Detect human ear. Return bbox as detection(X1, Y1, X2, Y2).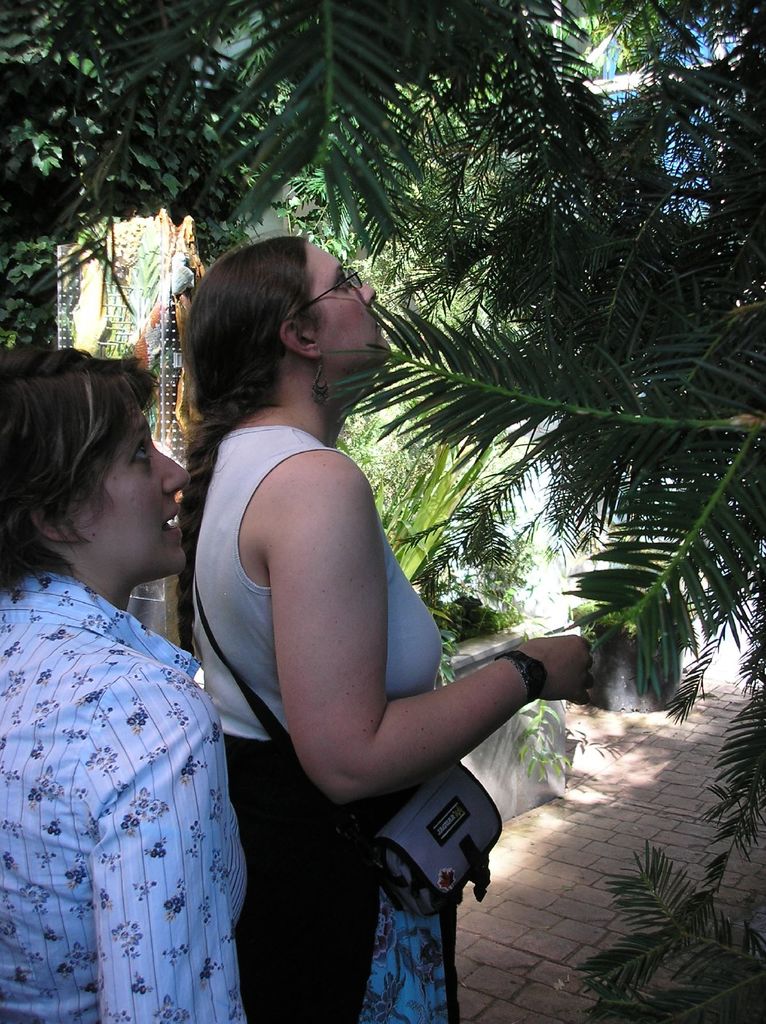
detection(33, 501, 79, 547).
